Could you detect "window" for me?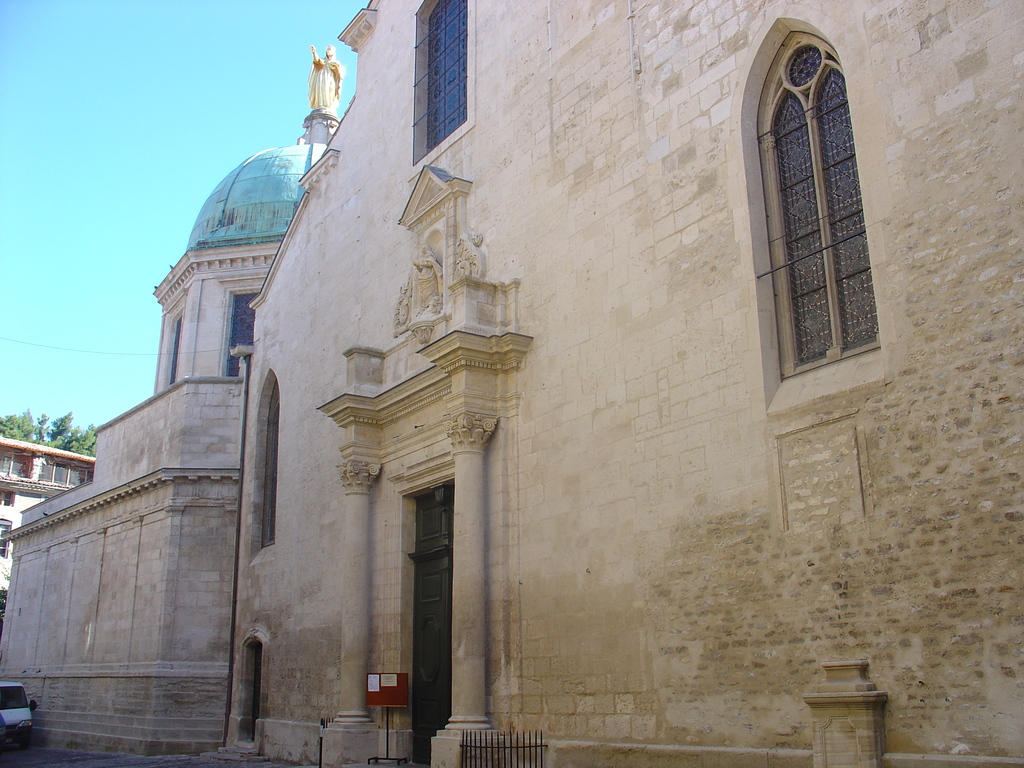
Detection result: region(409, 0, 477, 184).
